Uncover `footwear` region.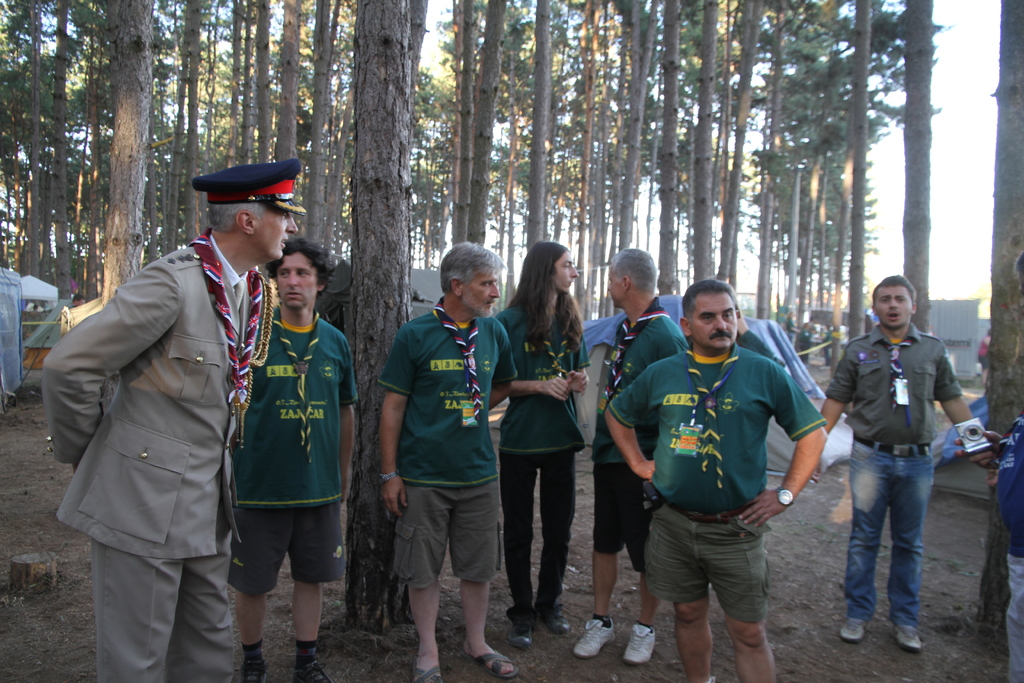
Uncovered: x1=245, y1=653, x2=278, y2=682.
